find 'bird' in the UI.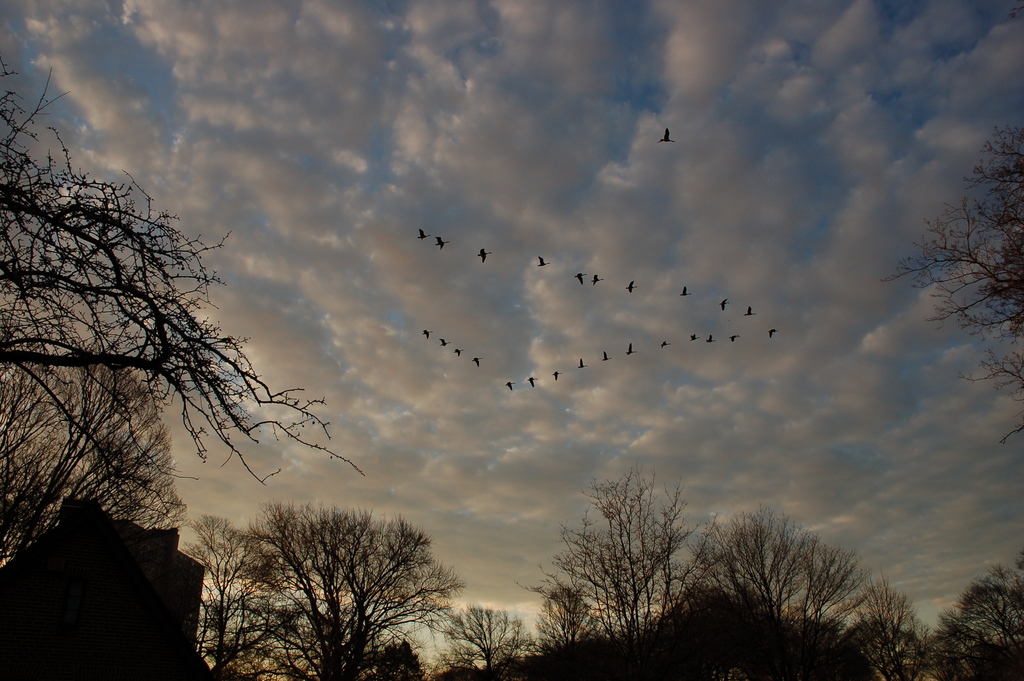
UI element at {"x1": 506, "y1": 380, "x2": 515, "y2": 390}.
